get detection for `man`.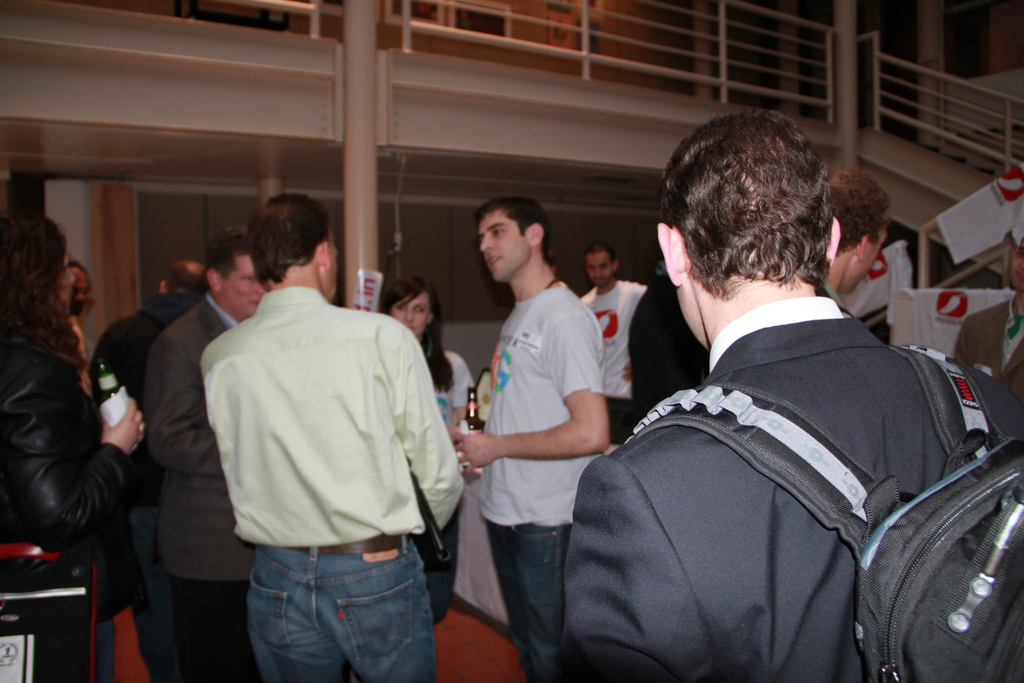
Detection: crop(446, 192, 615, 677).
